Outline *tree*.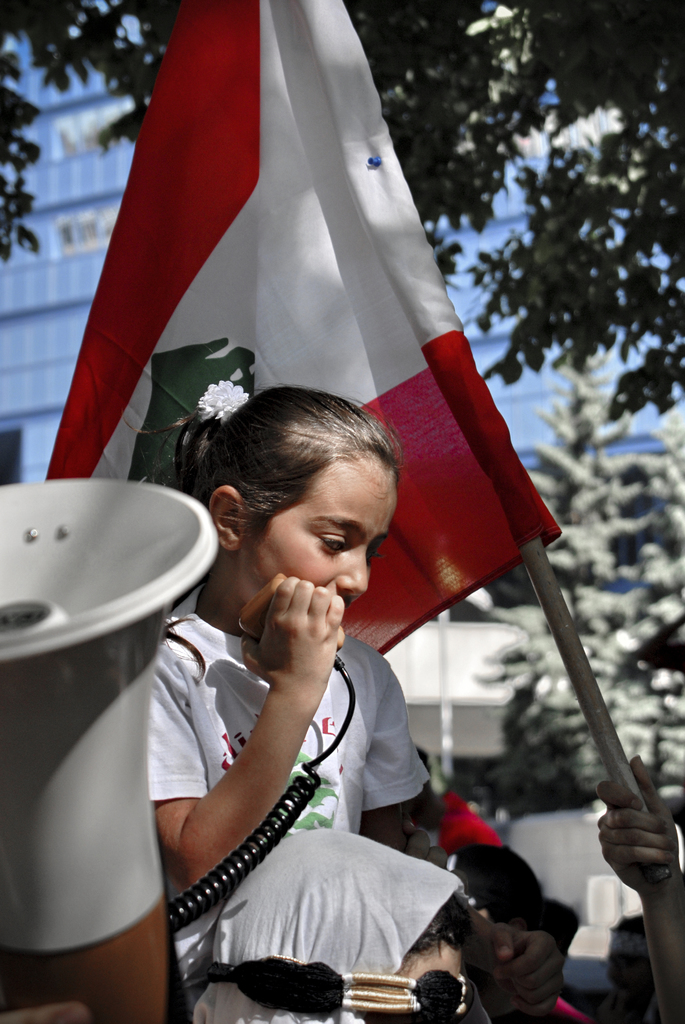
Outline: box(485, 357, 684, 809).
